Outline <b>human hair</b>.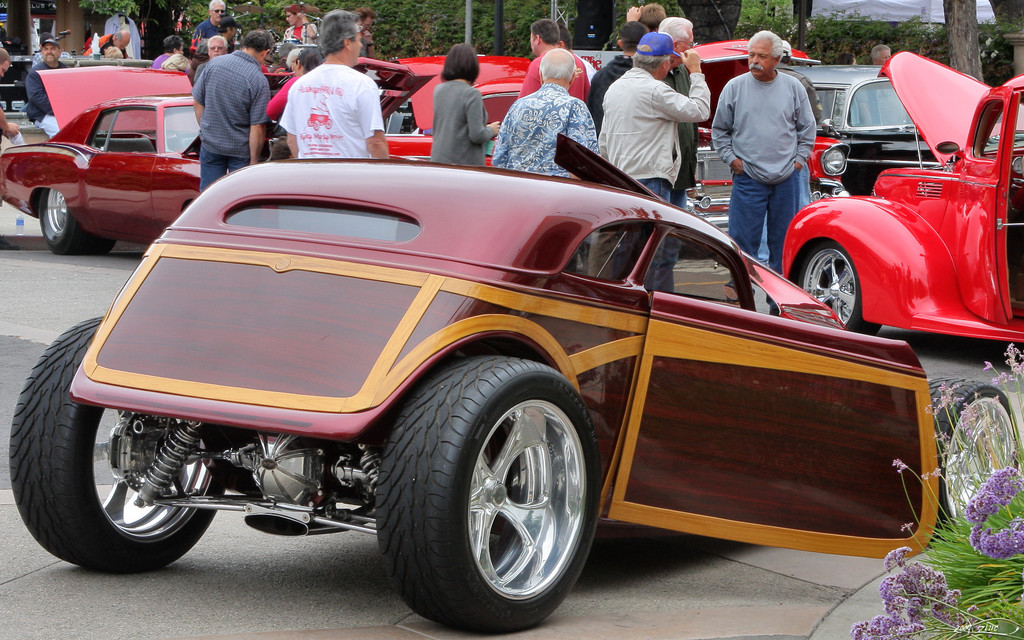
Outline: [161,35,185,54].
